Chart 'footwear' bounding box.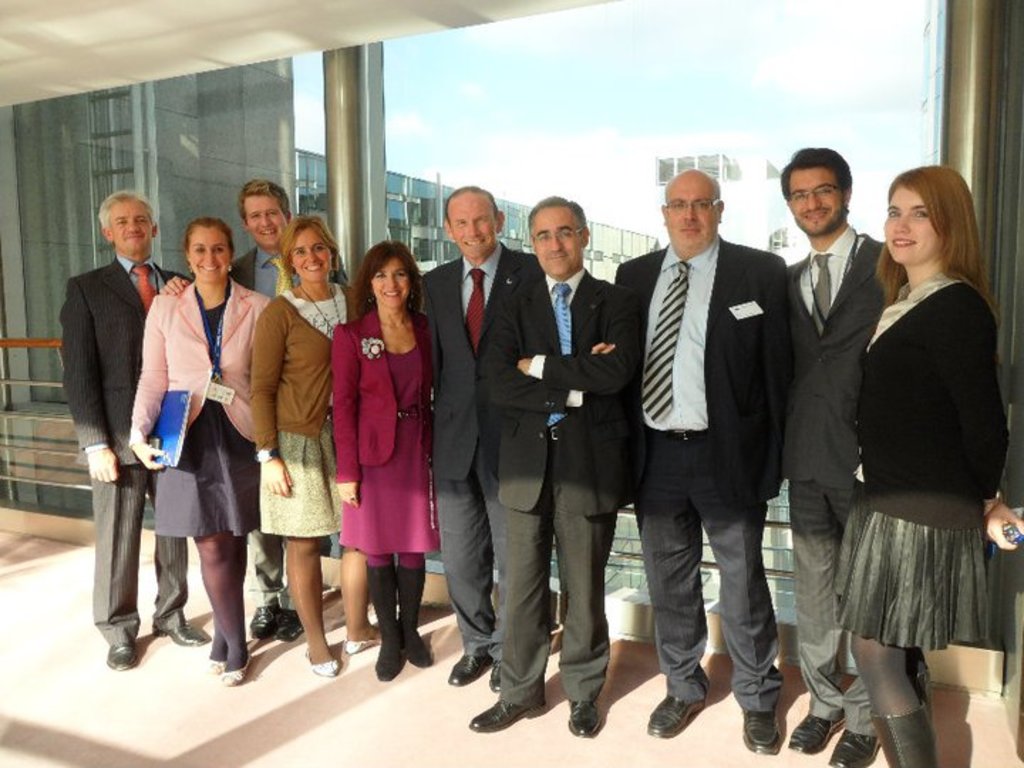
Charted: (468, 694, 543, 735).
